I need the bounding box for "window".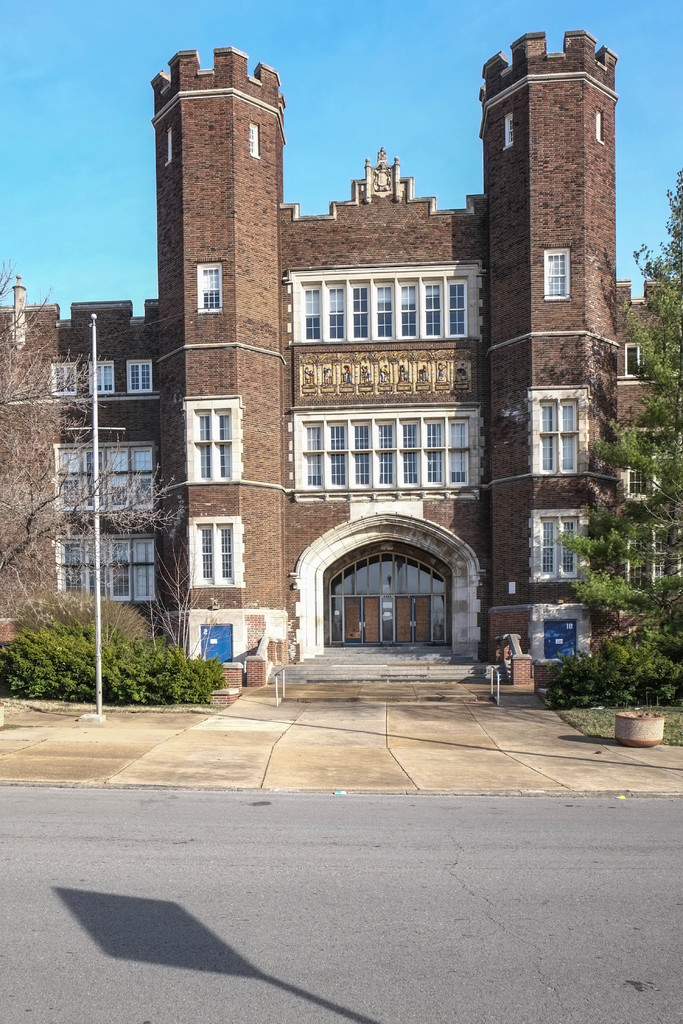
Here it is: locate(624, 339, 636, 377).
